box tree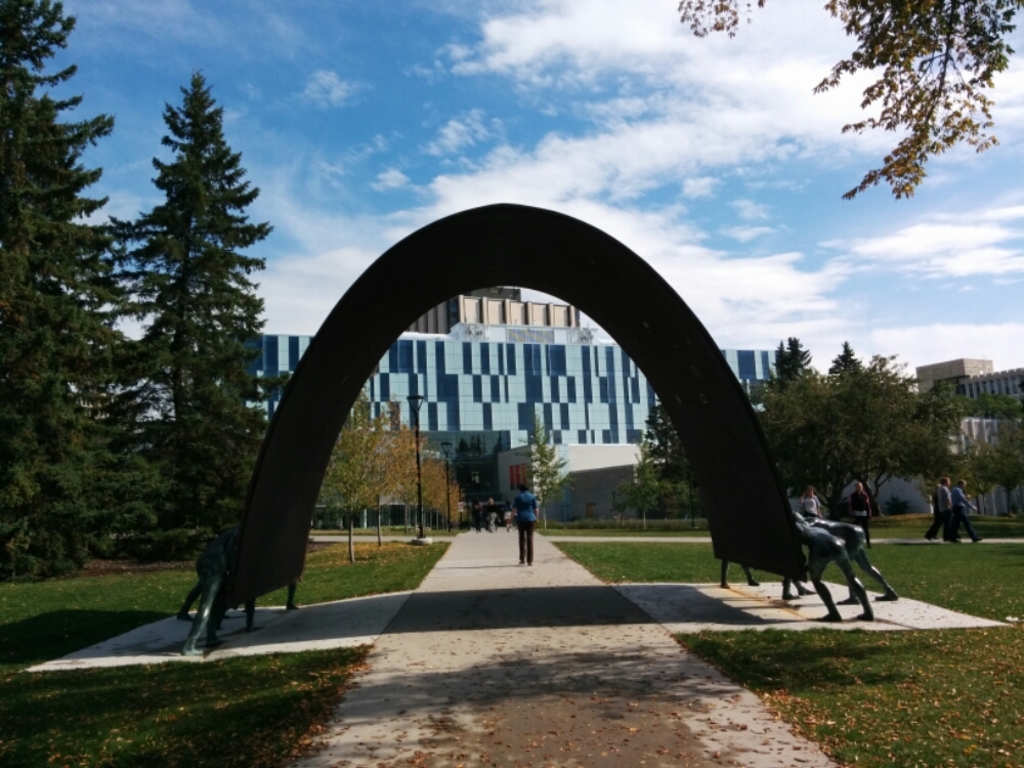
crop(674, 0, 1023, 206)
